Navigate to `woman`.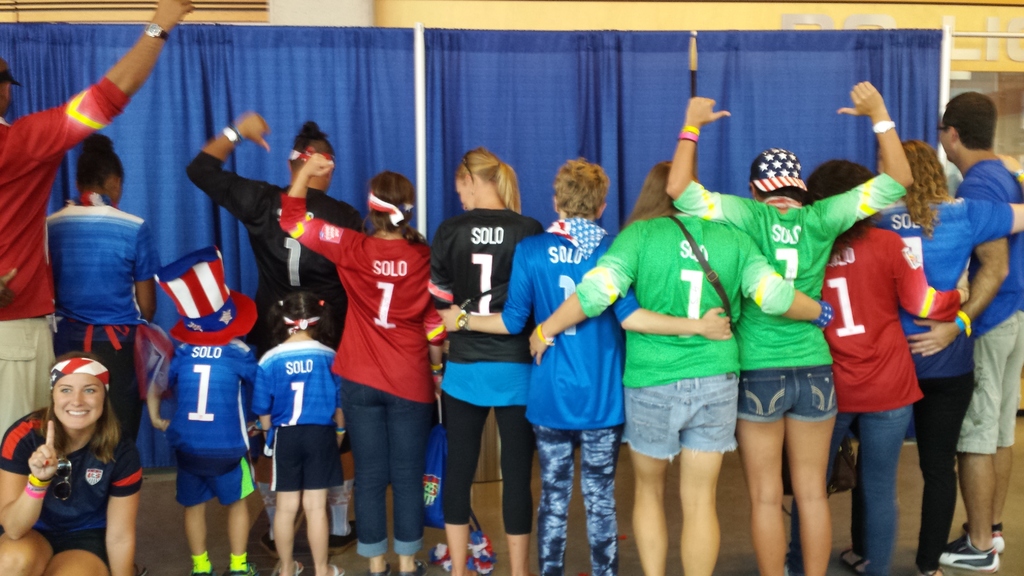
Navigation target: 425, 148, 545, 575.
